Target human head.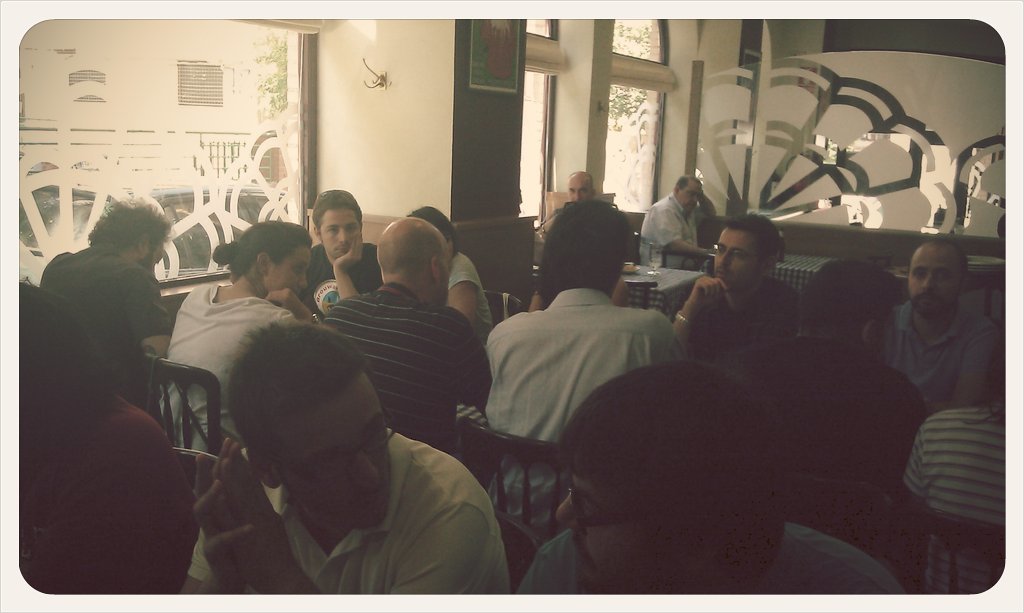
Target region: 712/210/783/290.
